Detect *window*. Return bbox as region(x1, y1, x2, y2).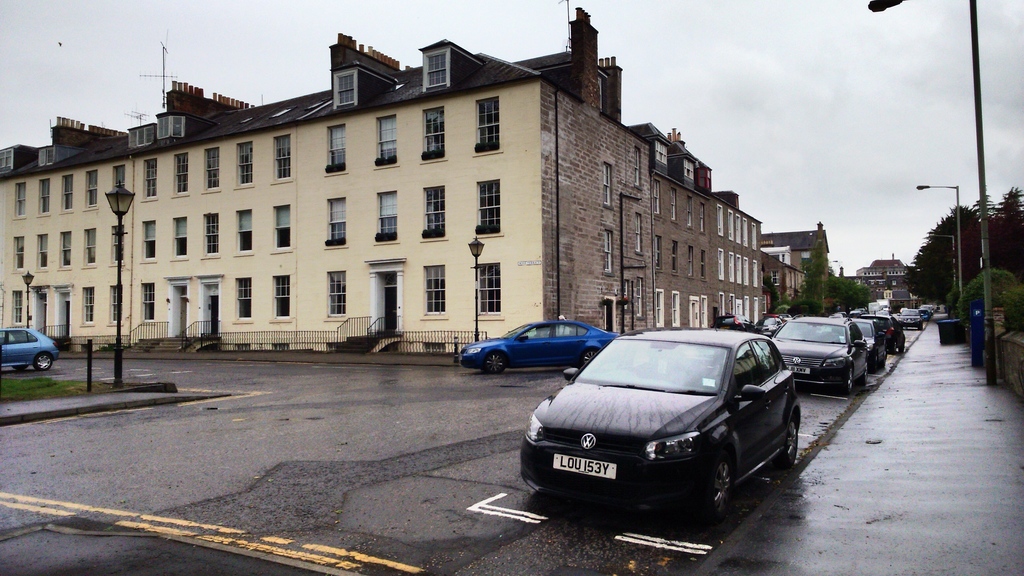
region(64, 177, 72, 213).
